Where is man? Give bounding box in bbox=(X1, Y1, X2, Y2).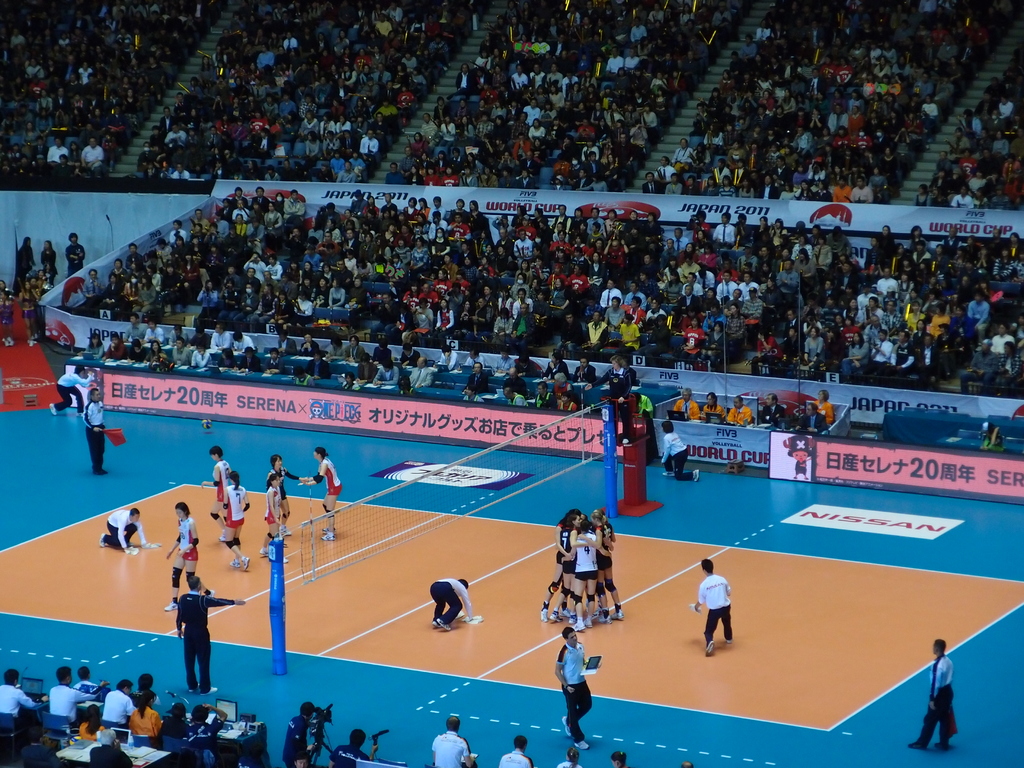
bbox=(691, 556, 740, 664).
